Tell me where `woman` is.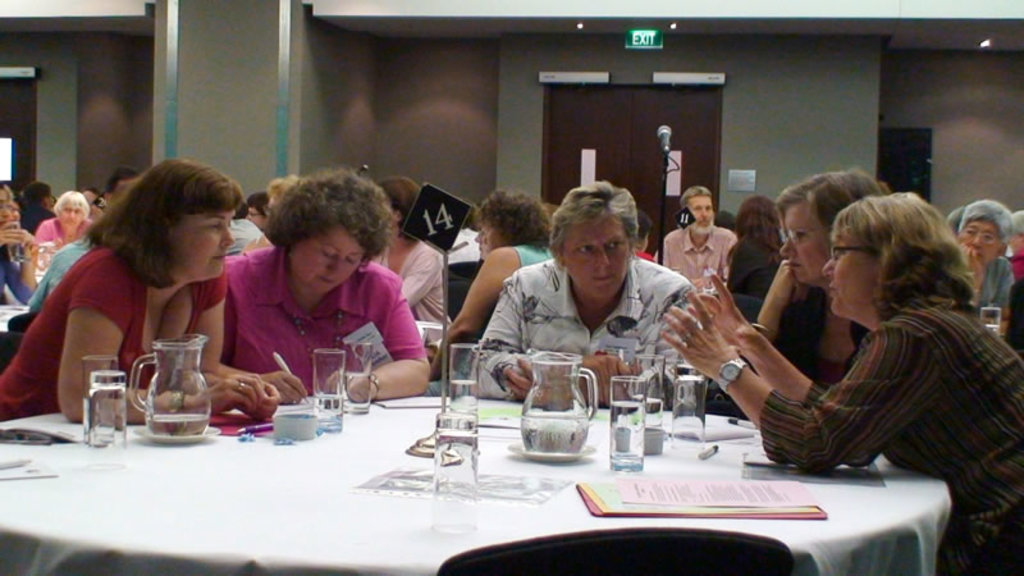
`woman` is at <bbox>0, 151, 282, 425</bbox>.
